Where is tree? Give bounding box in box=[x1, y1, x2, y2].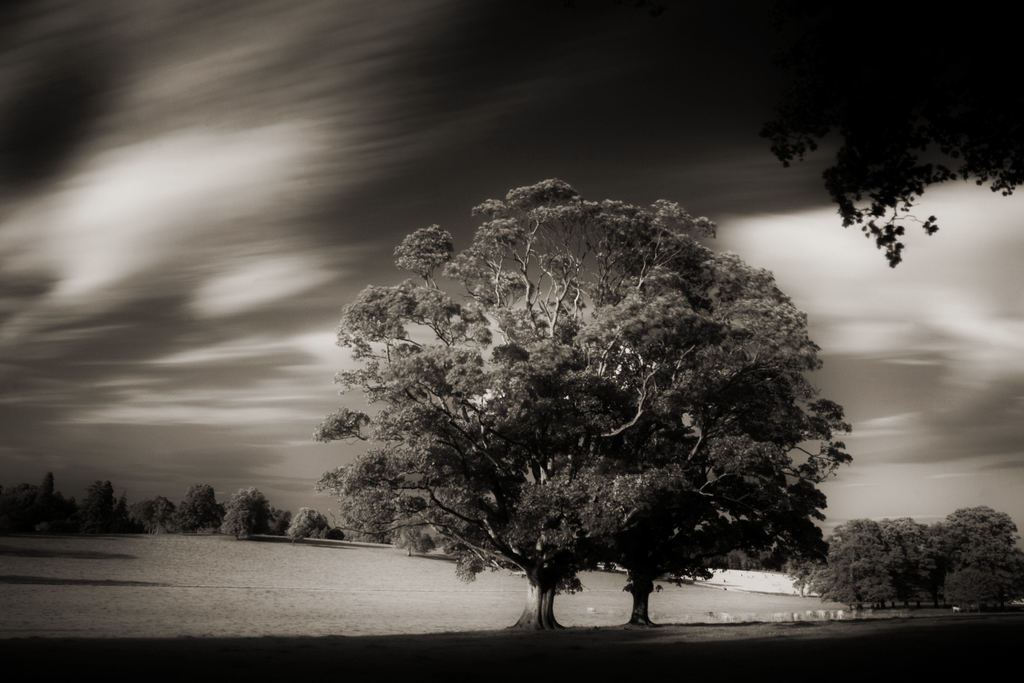
box=[756, 0, 1023, 268].
